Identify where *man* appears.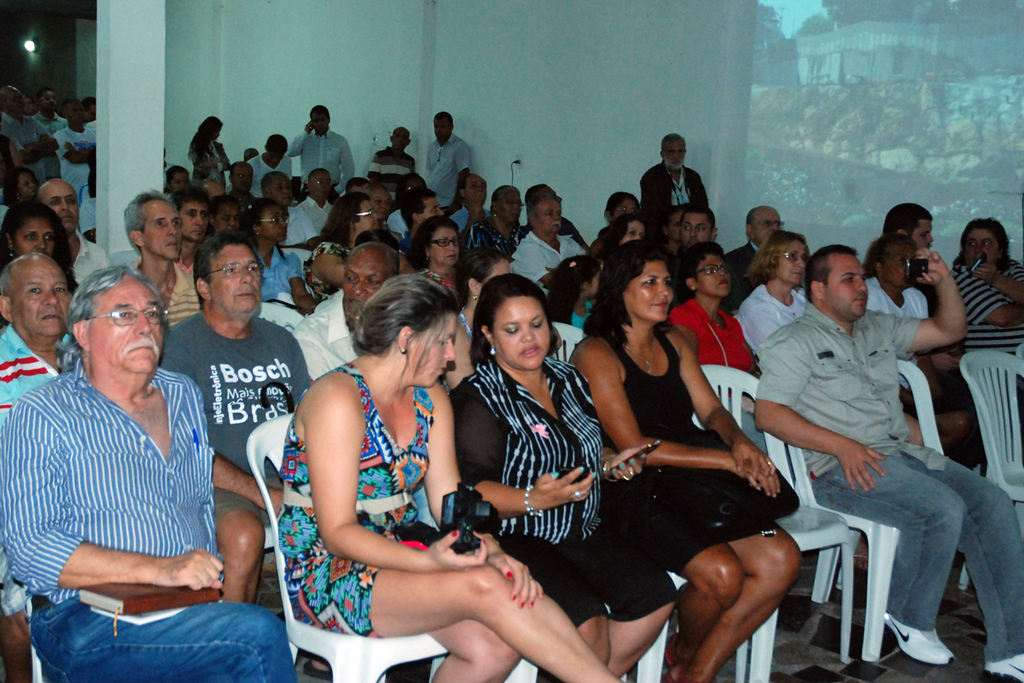
Appears at 14, 245, 251, 668.
